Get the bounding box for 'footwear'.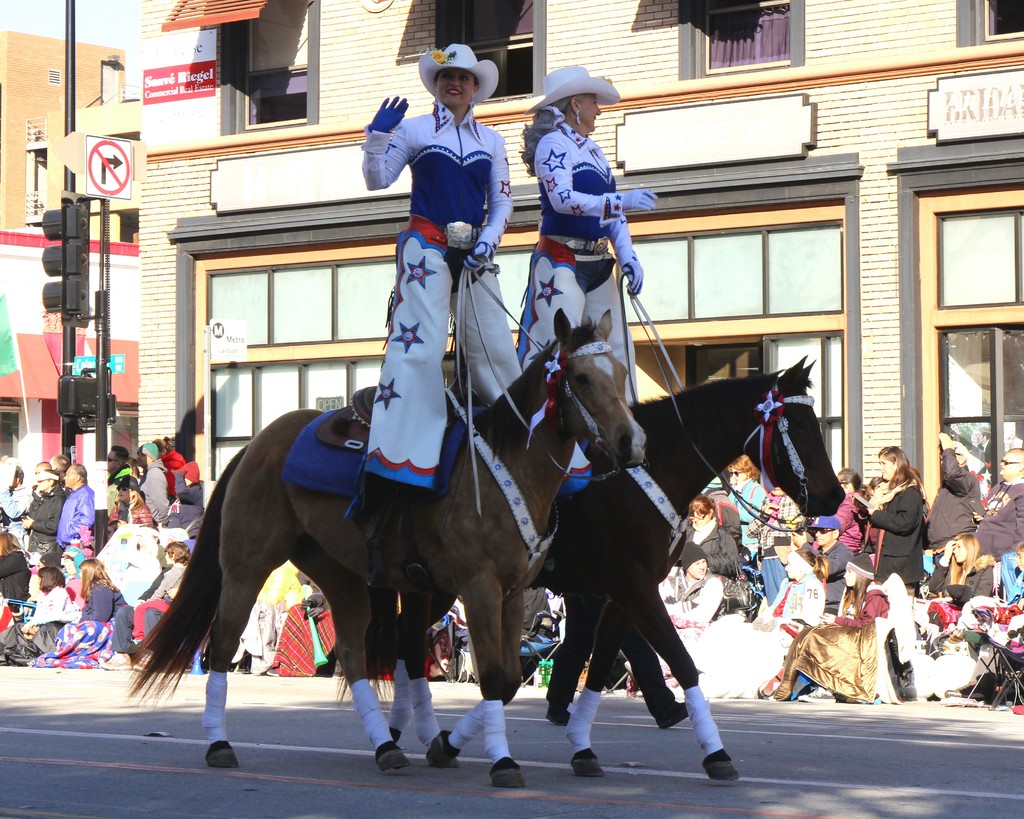
<box>797,683,835,708</box>.
